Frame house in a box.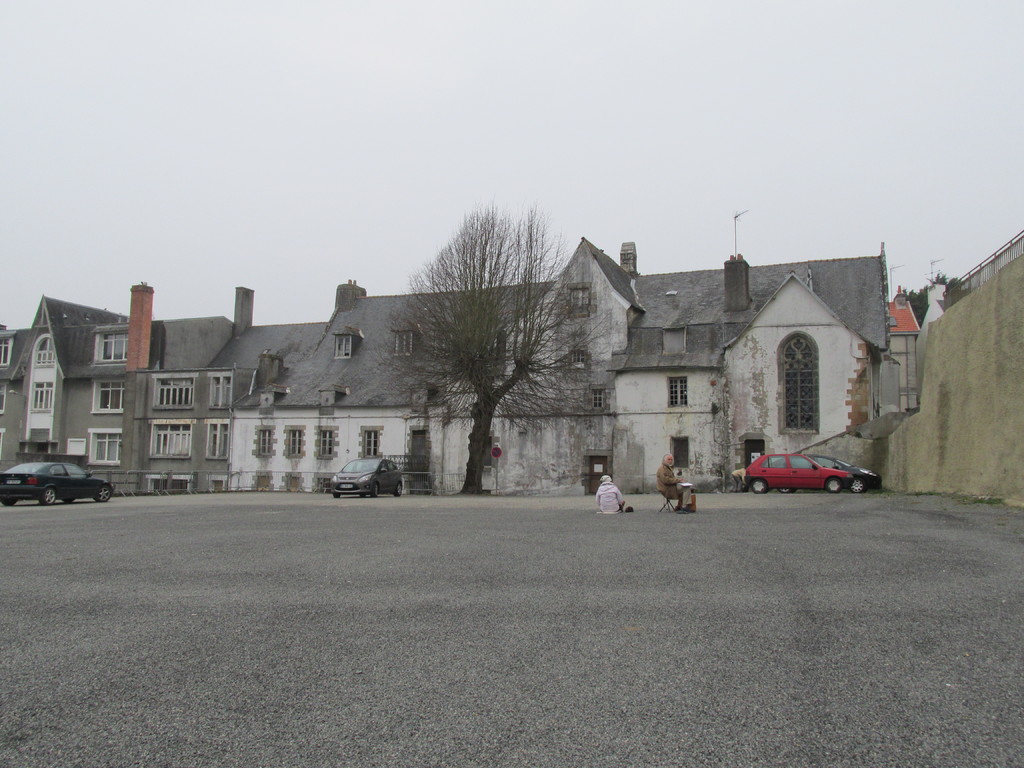
BBox(872, 257, 1023, 514).
